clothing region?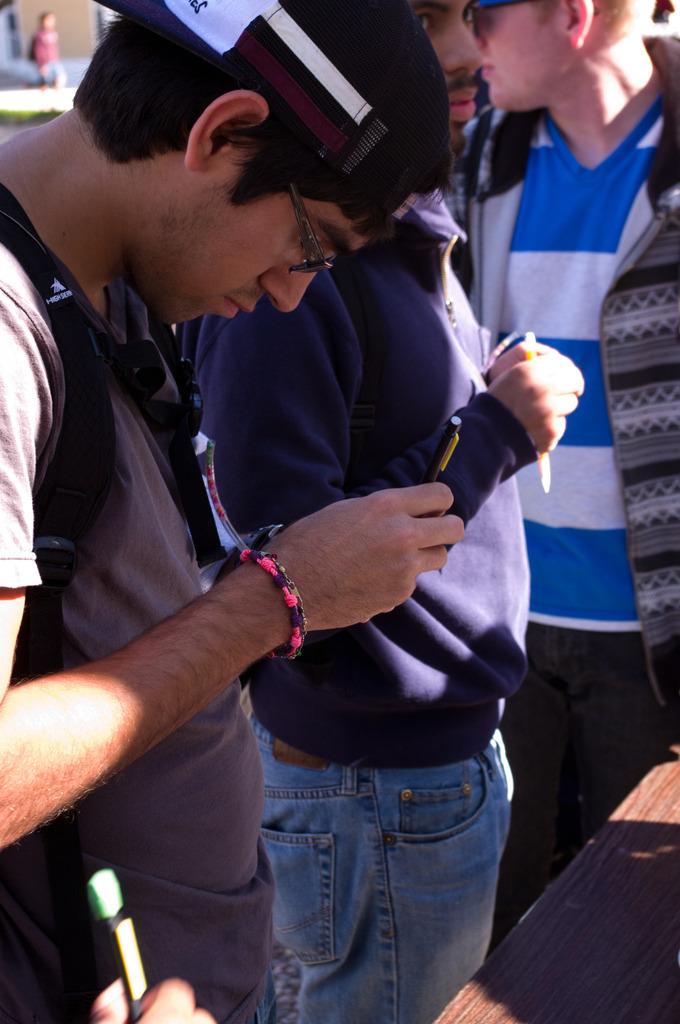
bbox(450, 26, 679, 971)
